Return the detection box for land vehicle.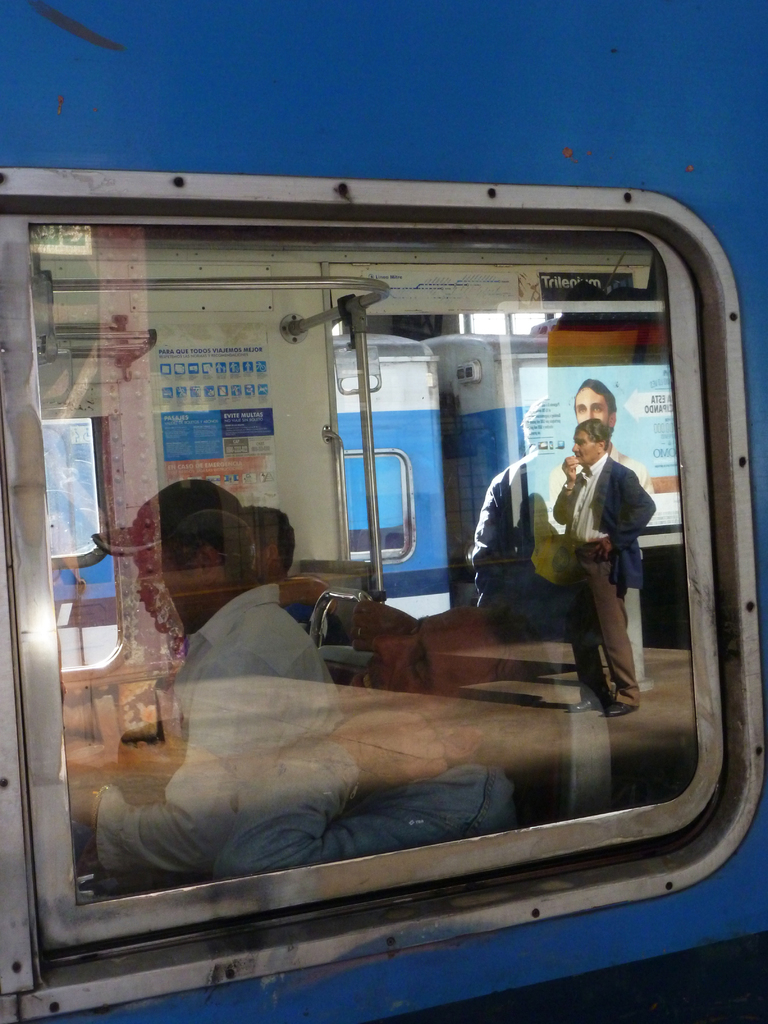
[x1=10, y1=111, x2=767, y2=1023].
